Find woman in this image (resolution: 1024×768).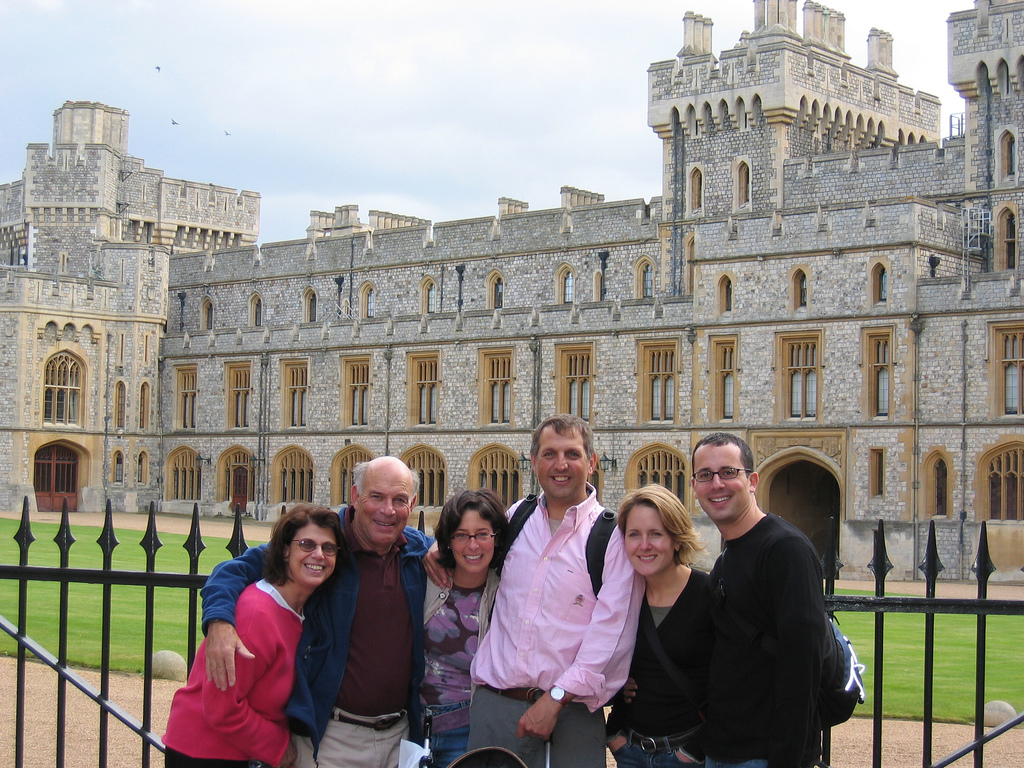
{"x1": 602, "y1": 482, "x2": 710, "y2": 767}.
